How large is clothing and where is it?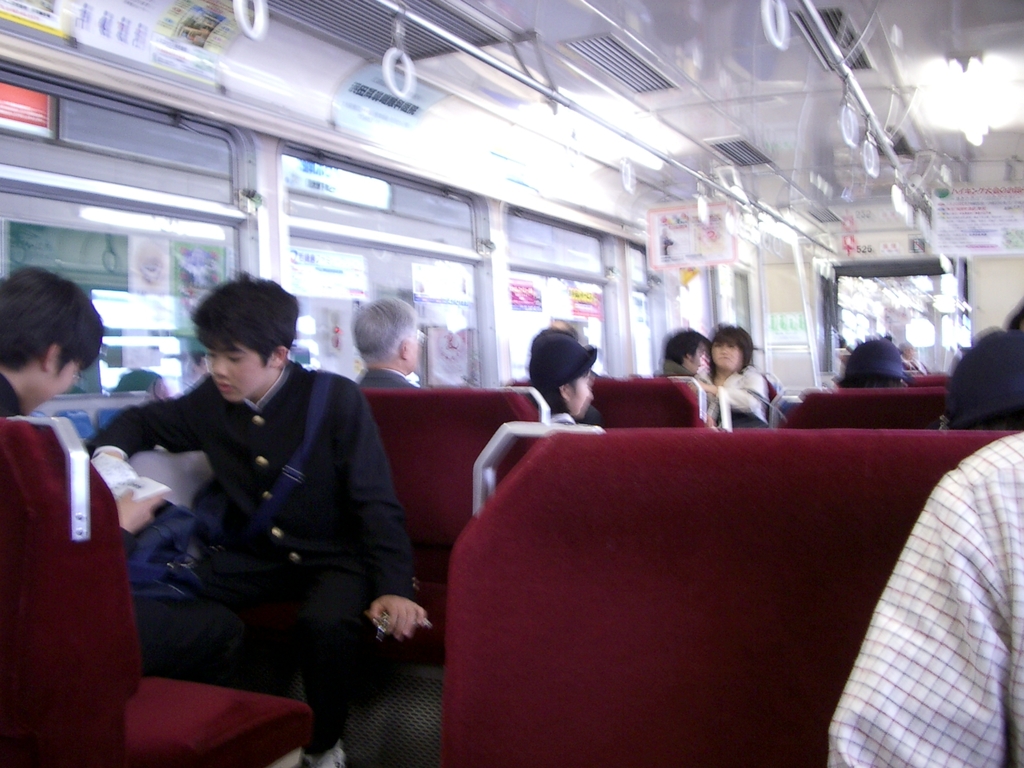
Bounding box: rect(826, 336, 904, 371).
